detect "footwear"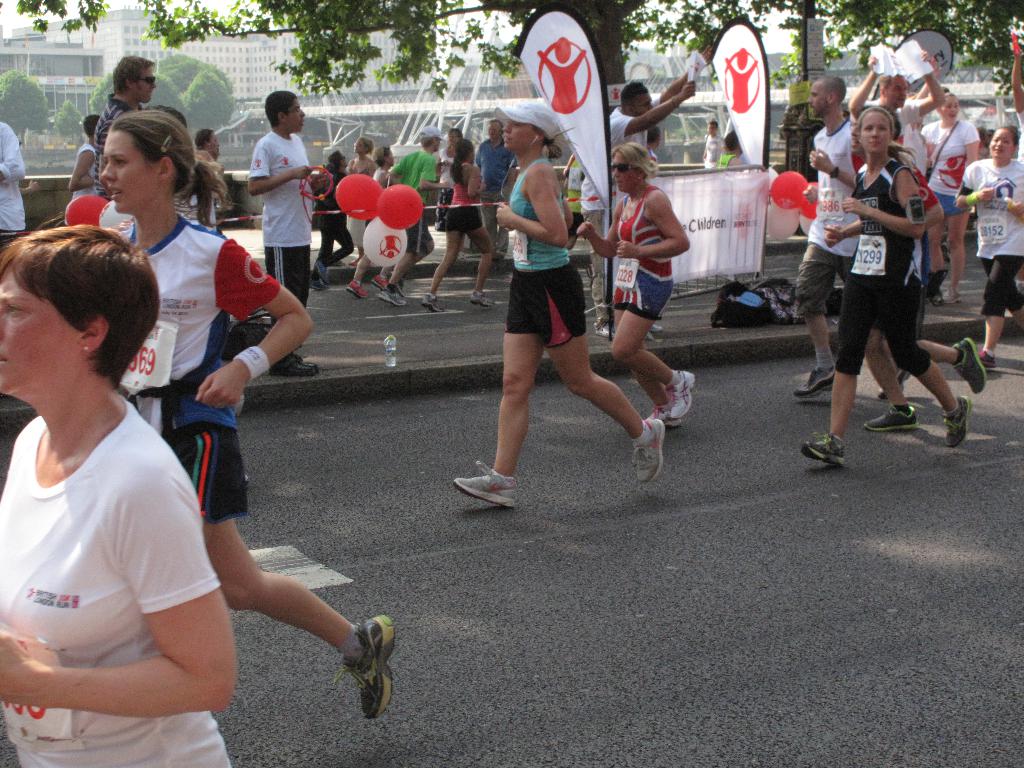
<box>862,406,922,434</box>
